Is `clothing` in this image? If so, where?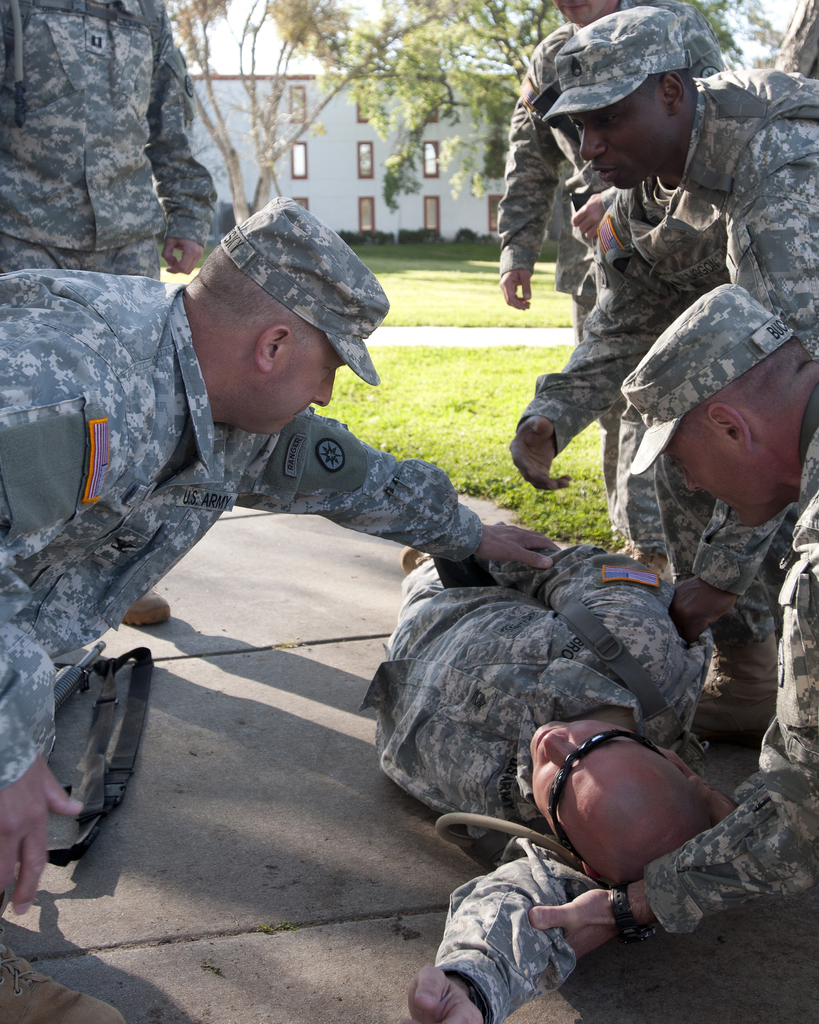
Yes, at box(0, 0, 220, 294).
